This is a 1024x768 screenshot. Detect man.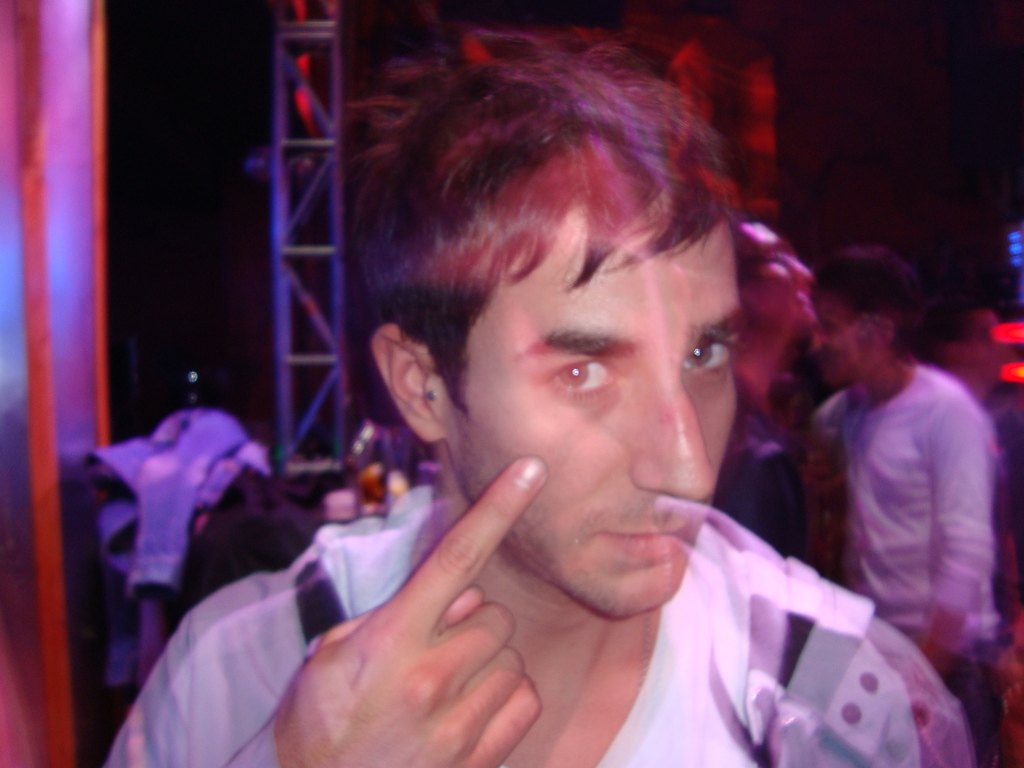
bbox(703, 220, 825, 569).
